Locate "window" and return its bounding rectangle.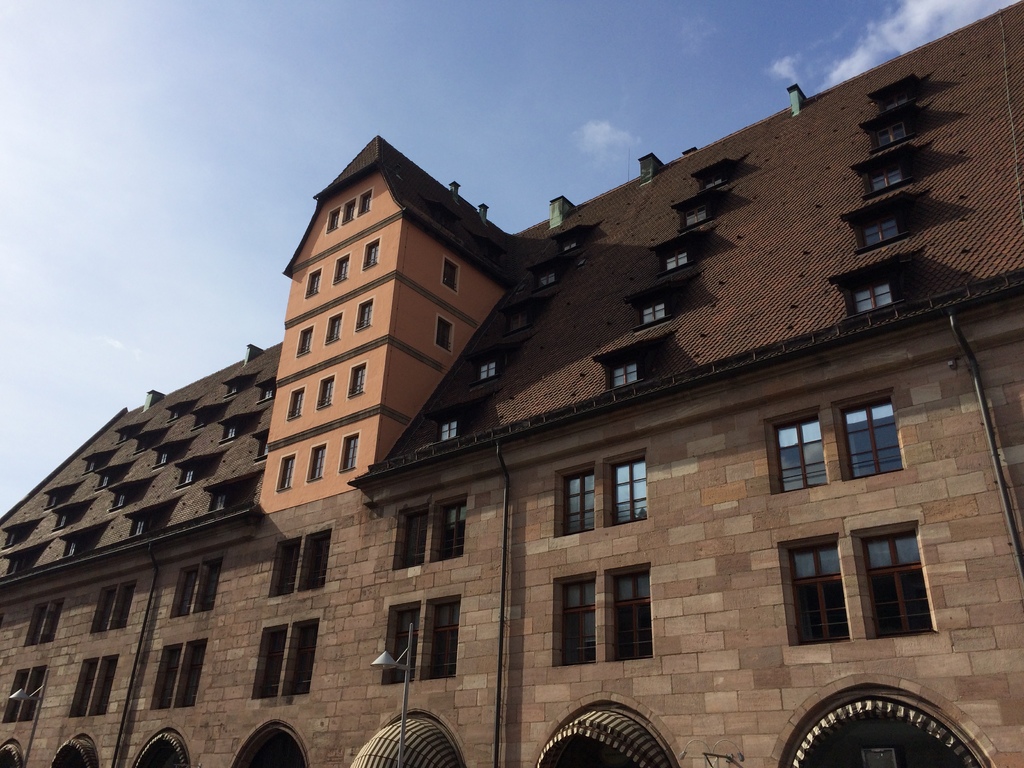
{"x1": 70, "y1": 655, "x2": 102, "y2": 717}.
